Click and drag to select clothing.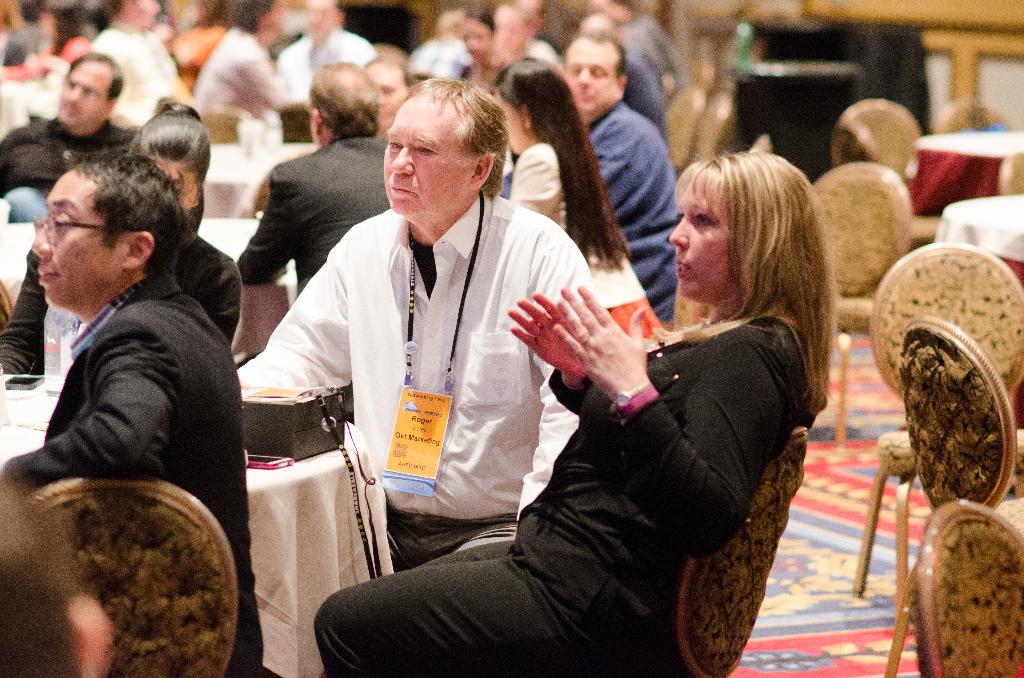
Selection: 195, 27, 308, 136.
